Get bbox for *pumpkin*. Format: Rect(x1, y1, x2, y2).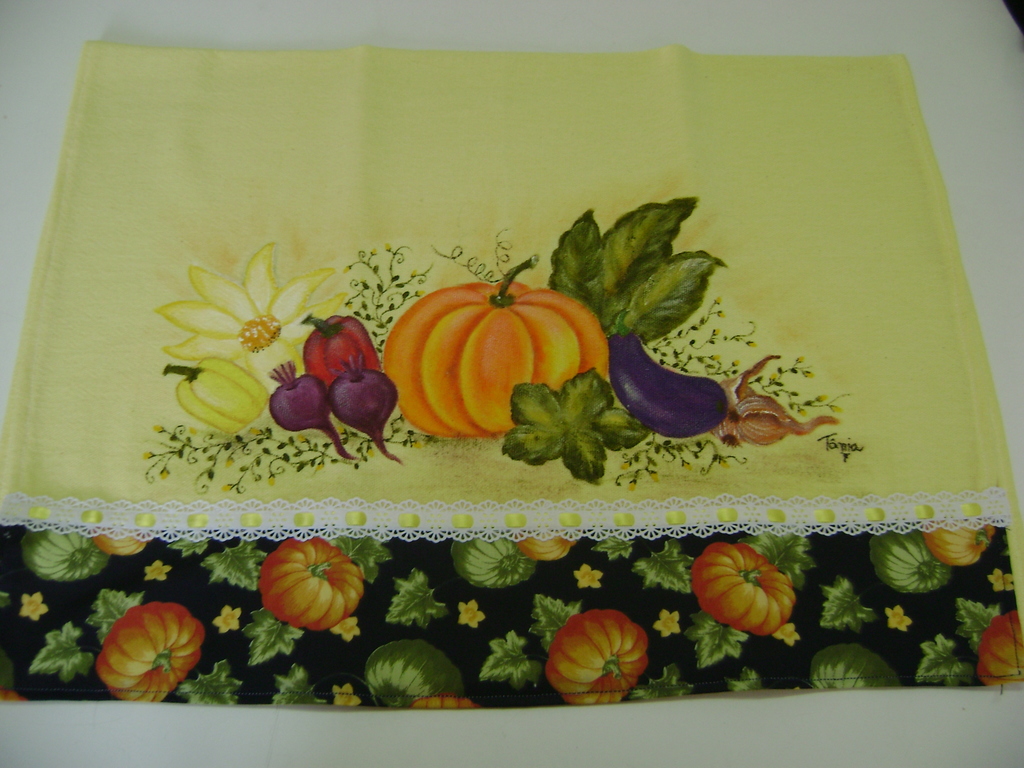
Rect(929, 519, 991, 561).
